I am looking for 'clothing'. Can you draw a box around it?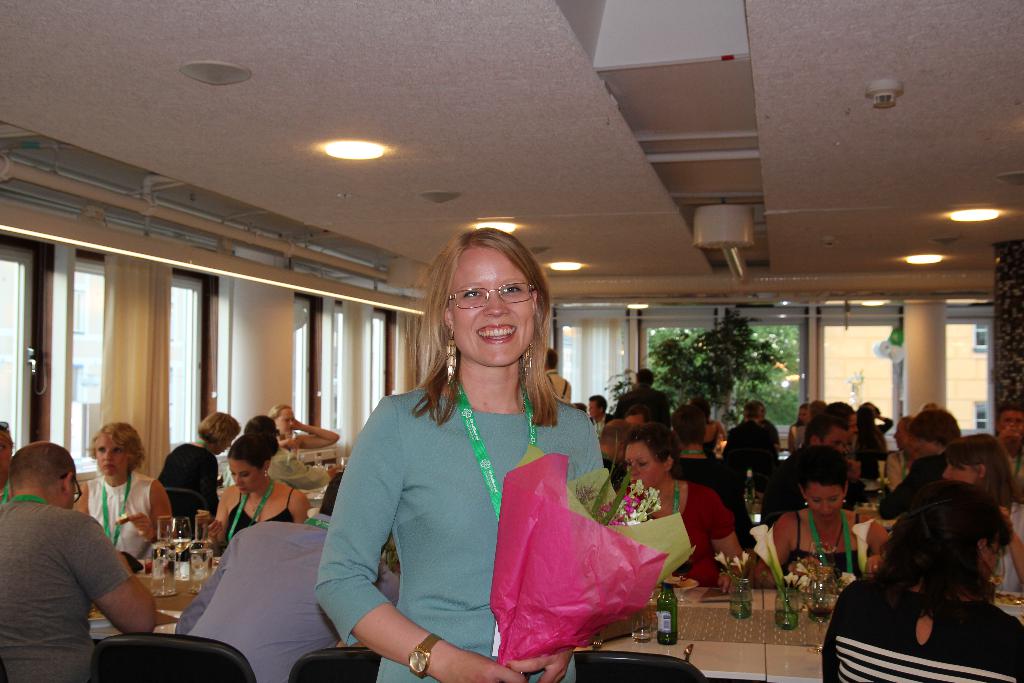
Sure, the bounding box is <box>547,366,573,404</box>.
